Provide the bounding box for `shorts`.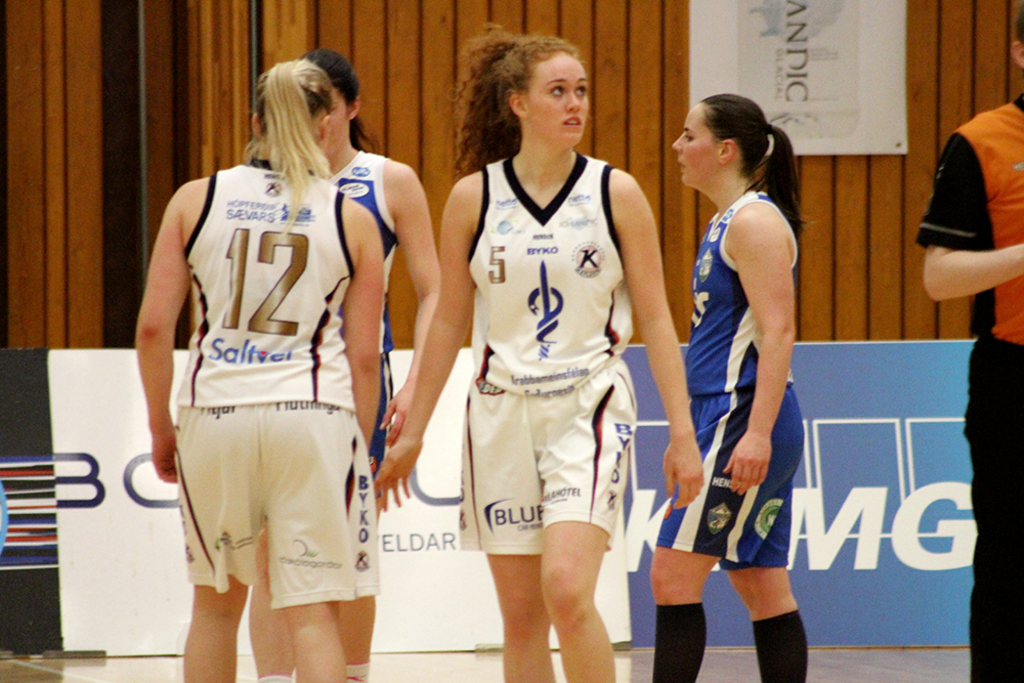
bbox=[453, 362, 635, 554].
